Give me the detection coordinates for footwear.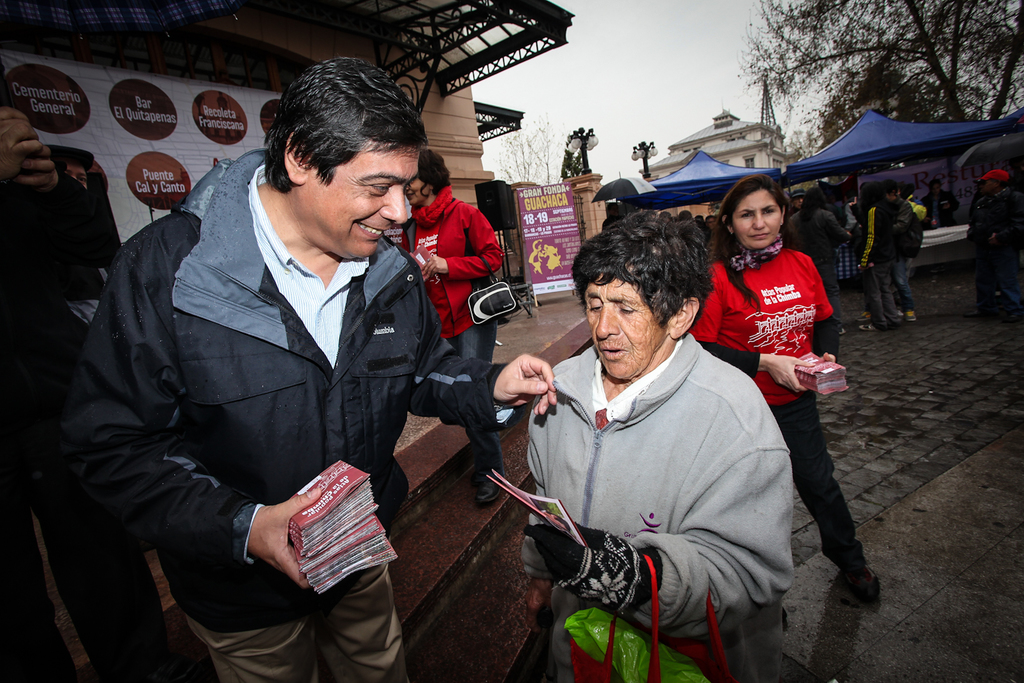
825/528/882/613.
